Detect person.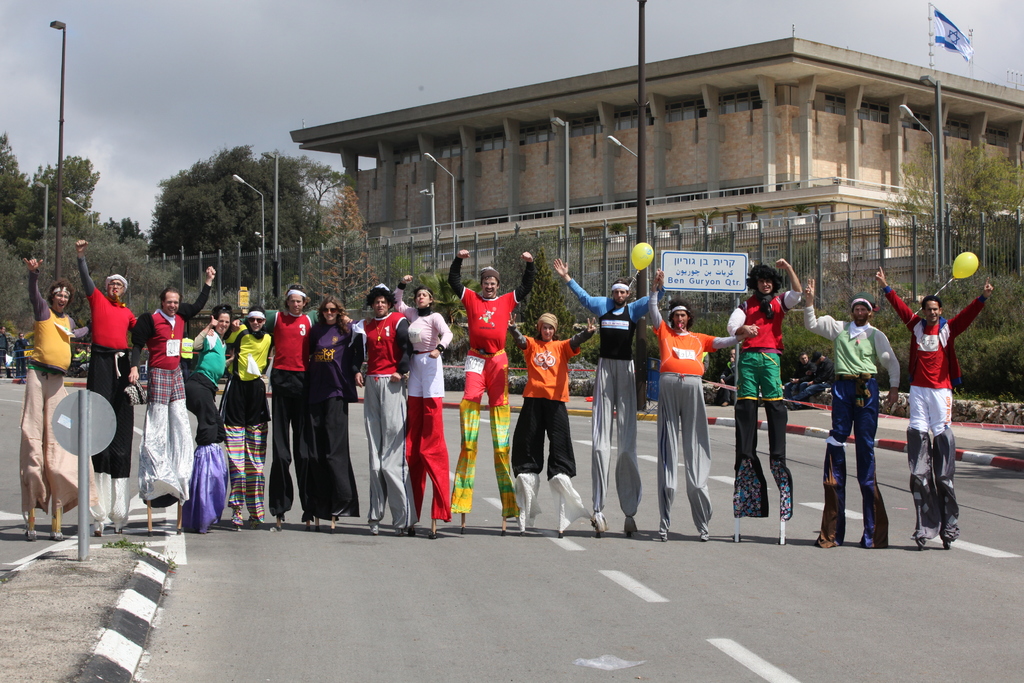
Detected at locate(722, 256, 806, 514).
